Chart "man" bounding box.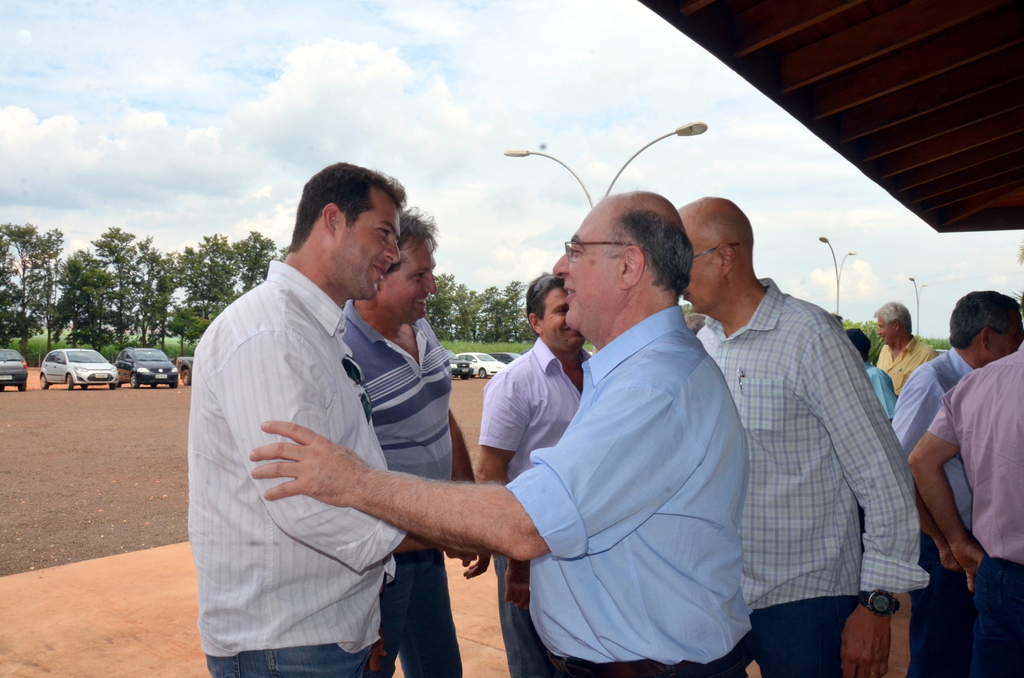
Charted: <region>873, 303, 937, 393</region>.
